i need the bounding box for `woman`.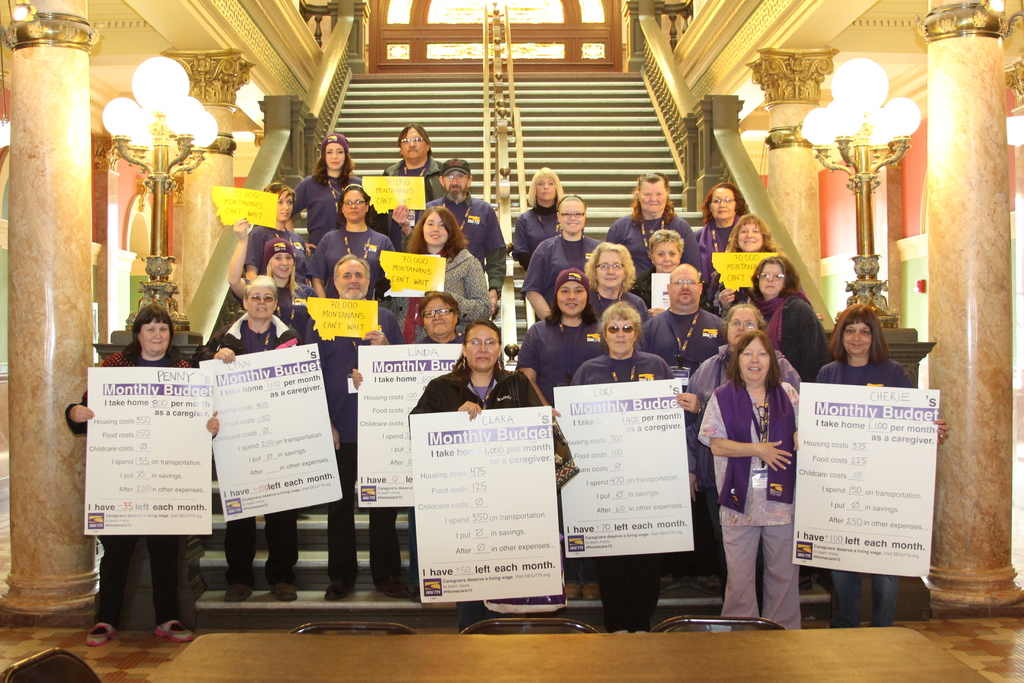
Here it is: <bbox>409, 325, 551, 630</bbox>.
